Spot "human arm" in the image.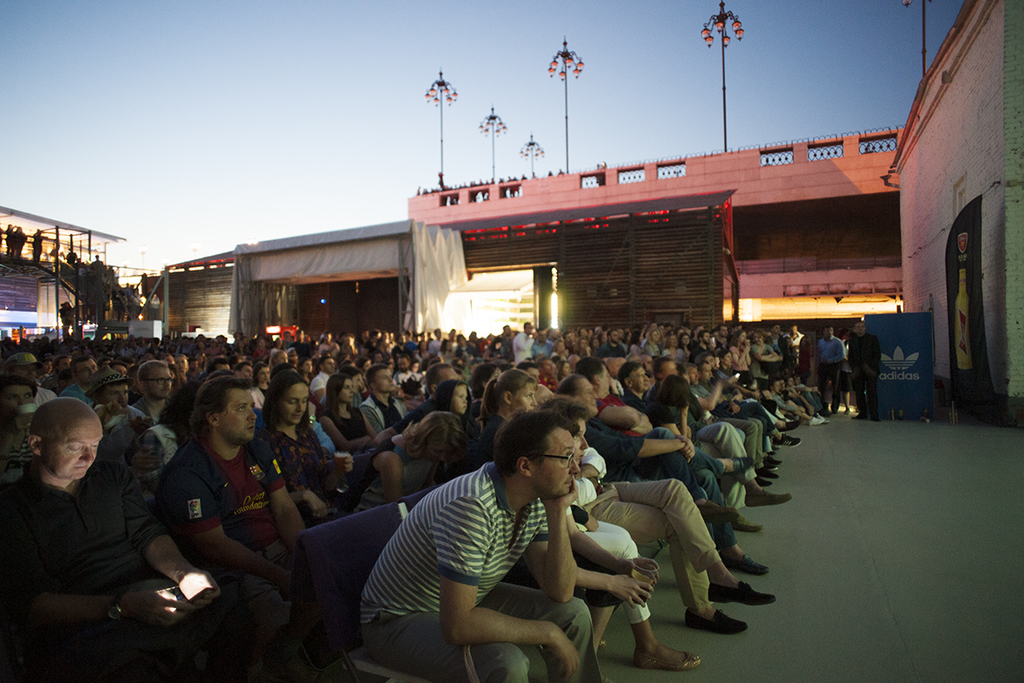
"human arm" found at pyautogui.locateOnScreen(433, 499, 580, 678).
